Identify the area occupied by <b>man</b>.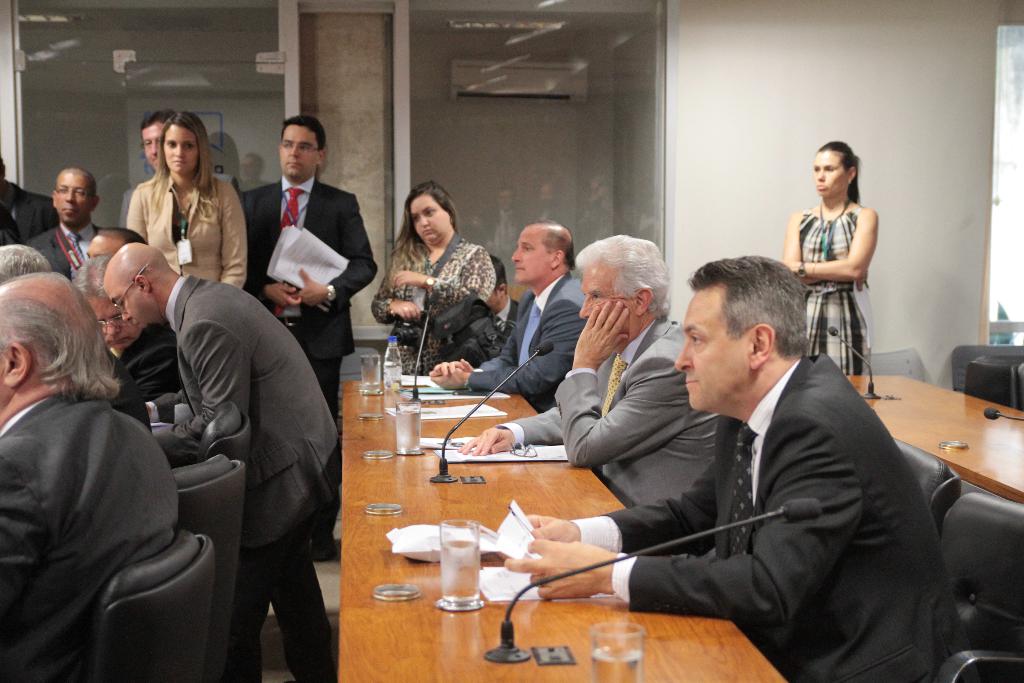
Area: l=505, t=245, r=976, b=682.
